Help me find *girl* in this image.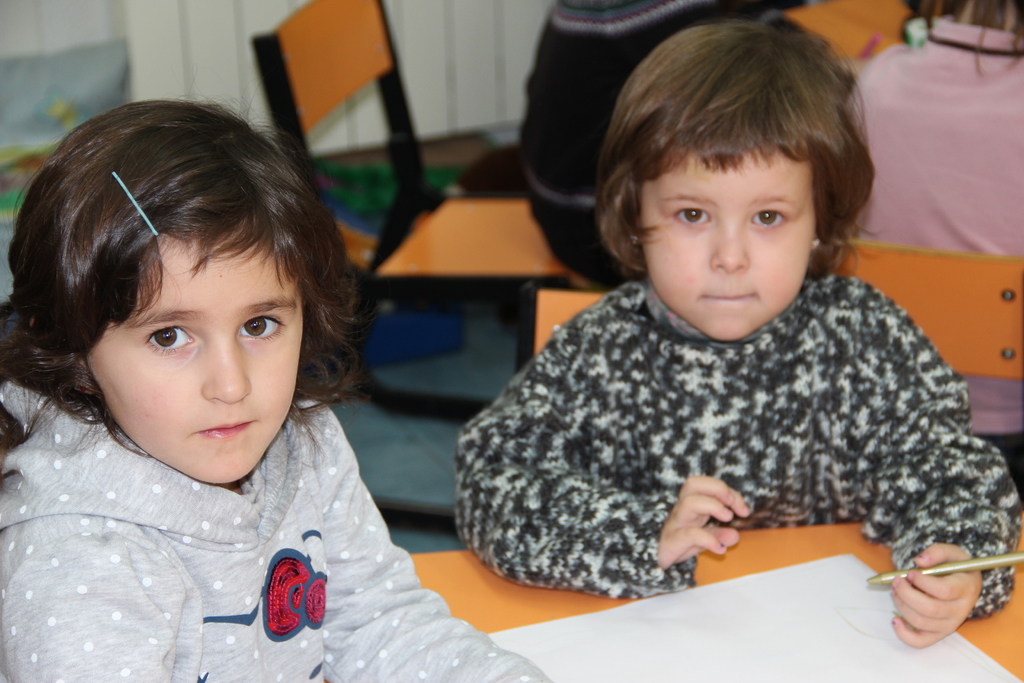
Found it: 451,12,1023,648.
